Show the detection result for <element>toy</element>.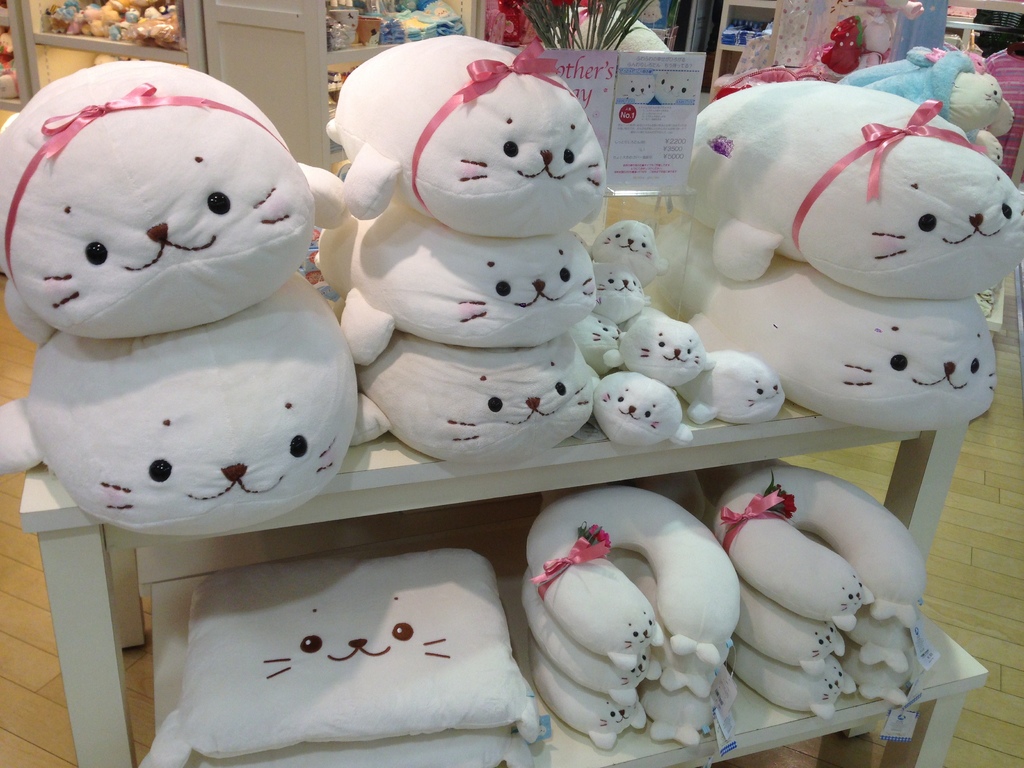
{"x1": 684, "y1": 343, "x2": 785, "y2": 426}.
